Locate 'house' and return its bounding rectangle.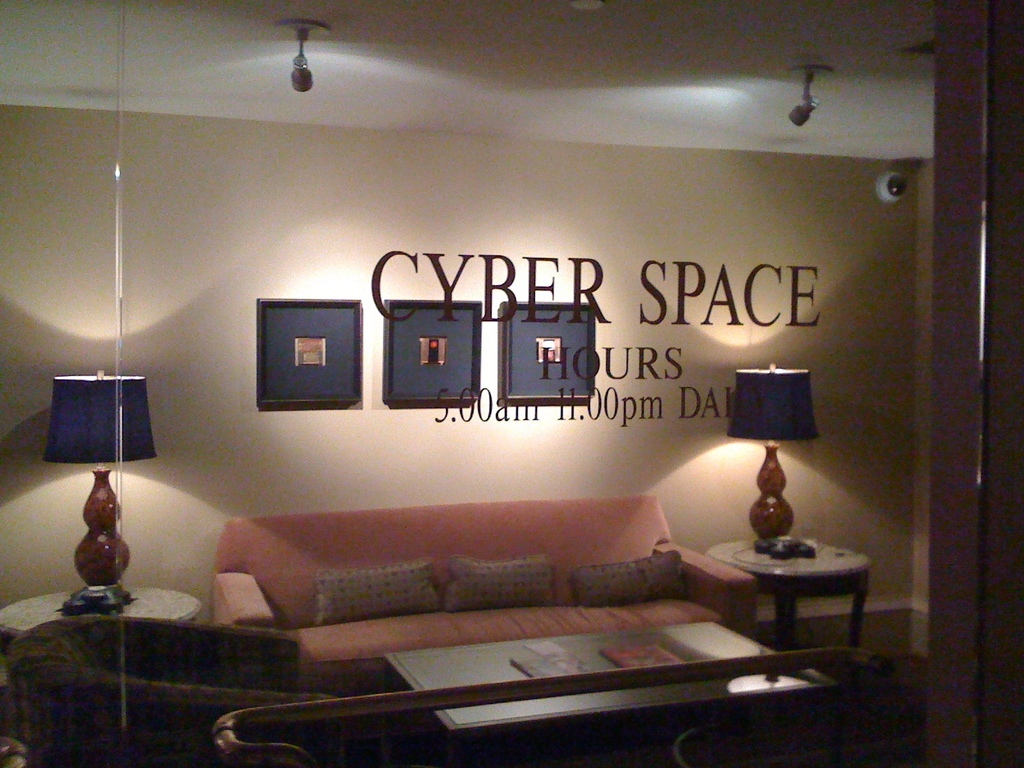
(0,0,1023,767).
